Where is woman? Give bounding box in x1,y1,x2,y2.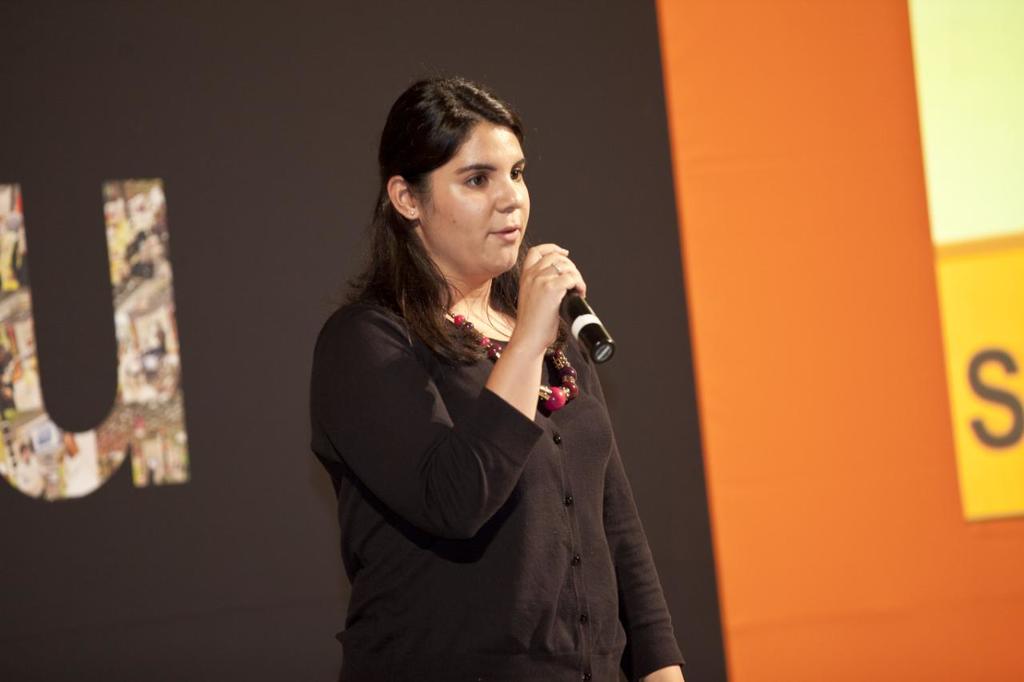
310,76,682,681.
